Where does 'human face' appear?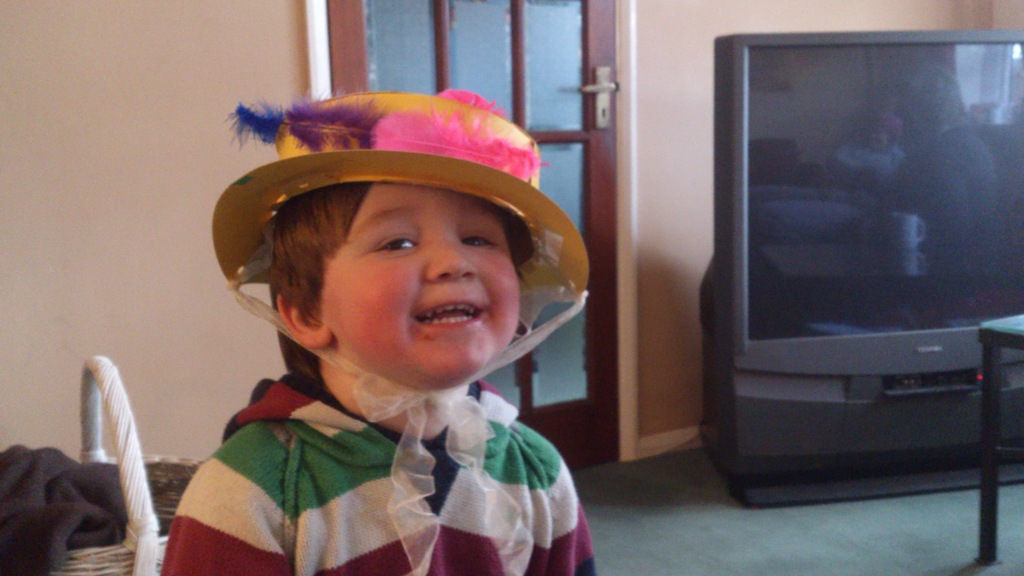
Appears at left=317, top=182, right=524, bottom=387.
